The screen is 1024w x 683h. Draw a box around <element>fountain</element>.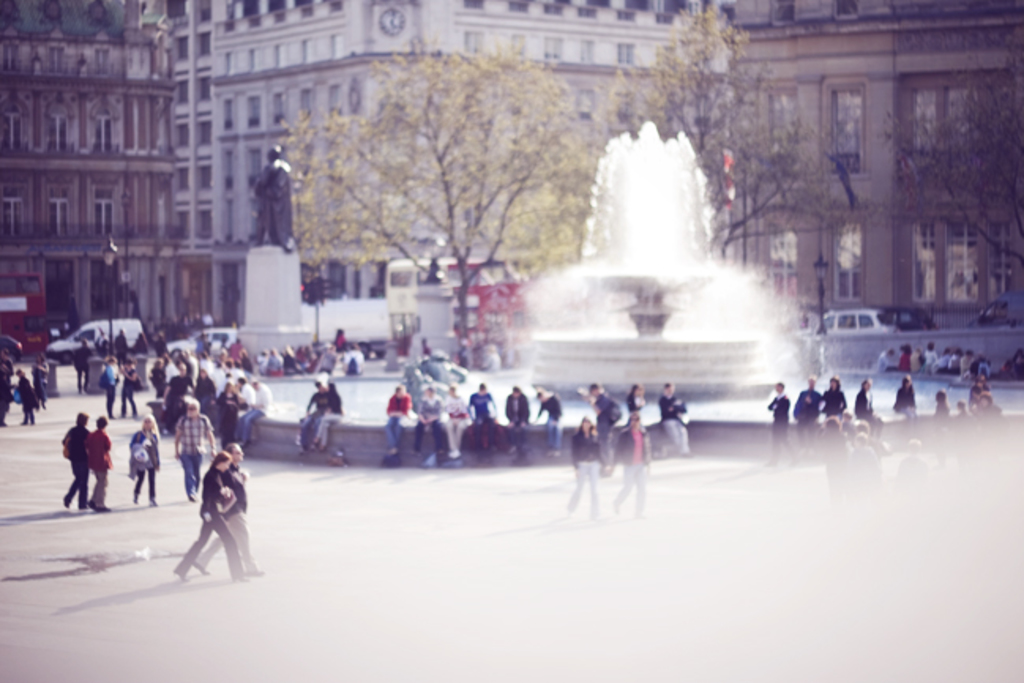
488:110:828:416.
